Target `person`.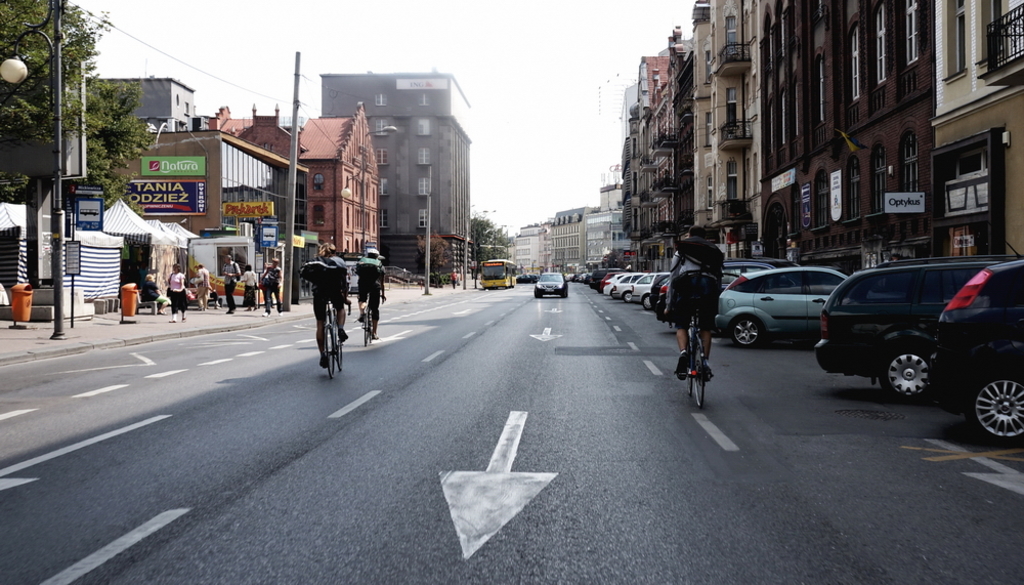
Target region: [221,255,242,311].
